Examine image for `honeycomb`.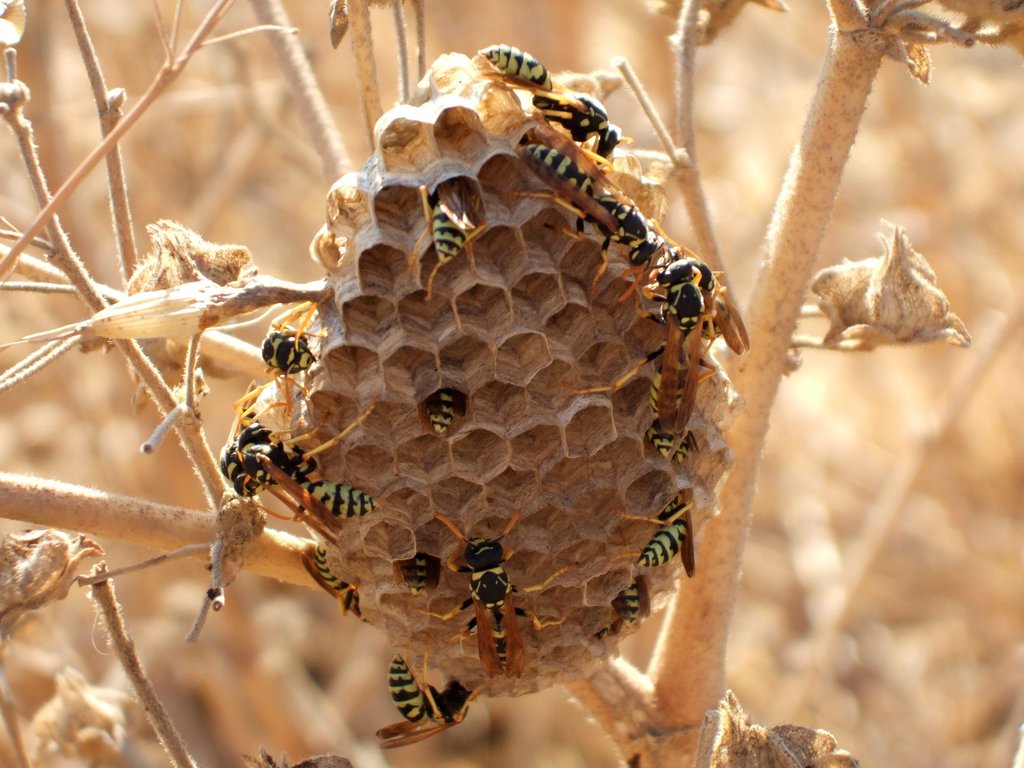
Examination result: bbox=[253, 56, 740, 701].
